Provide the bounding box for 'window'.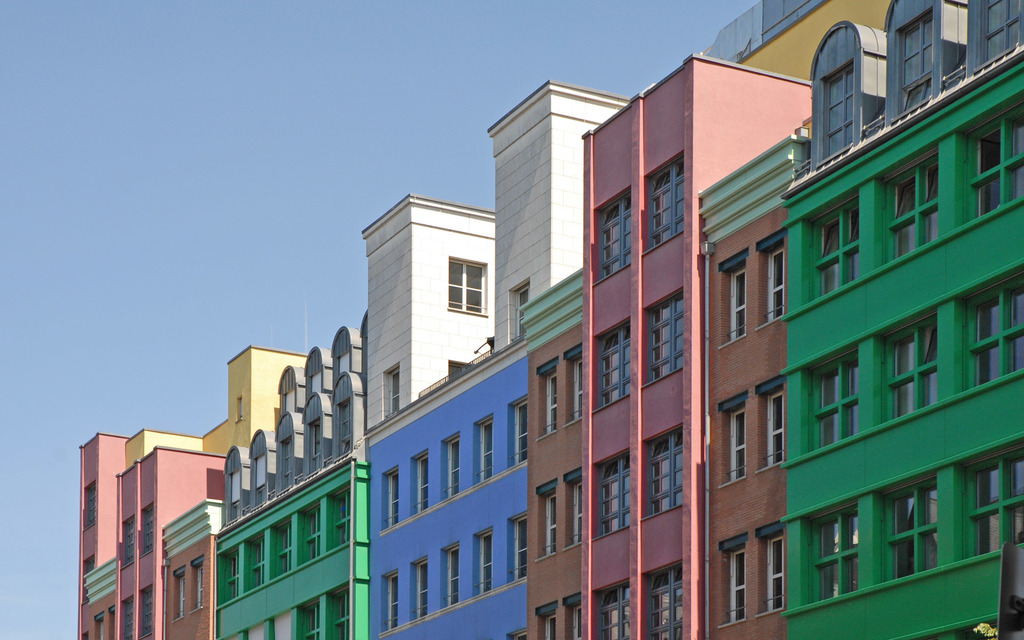
509:396:529:466.
